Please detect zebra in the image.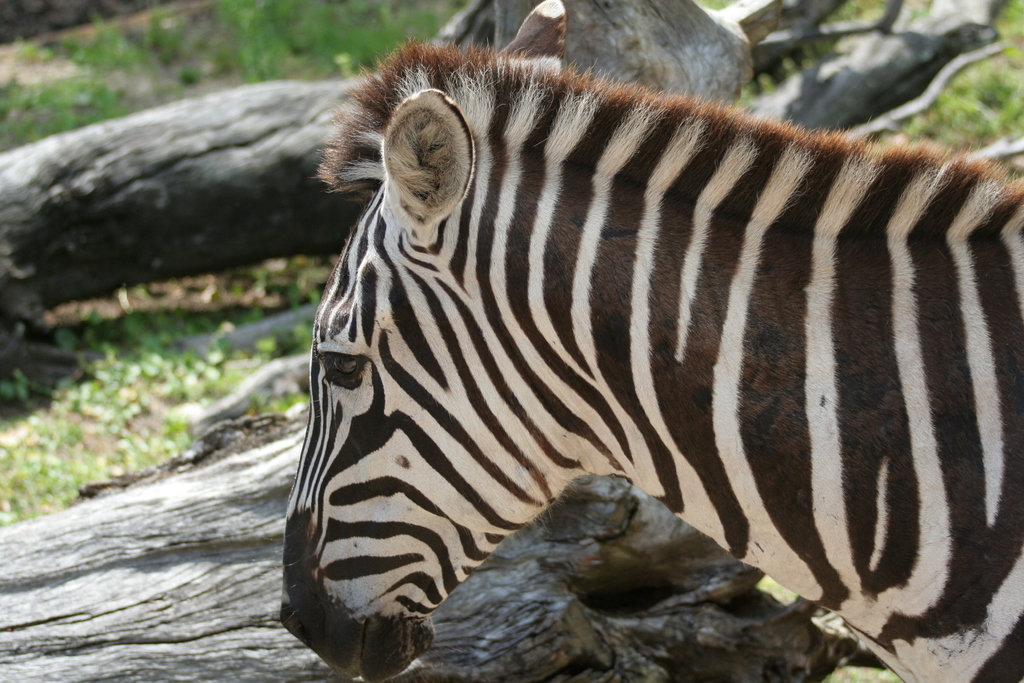
box=[274, 0, 1023, 682].
